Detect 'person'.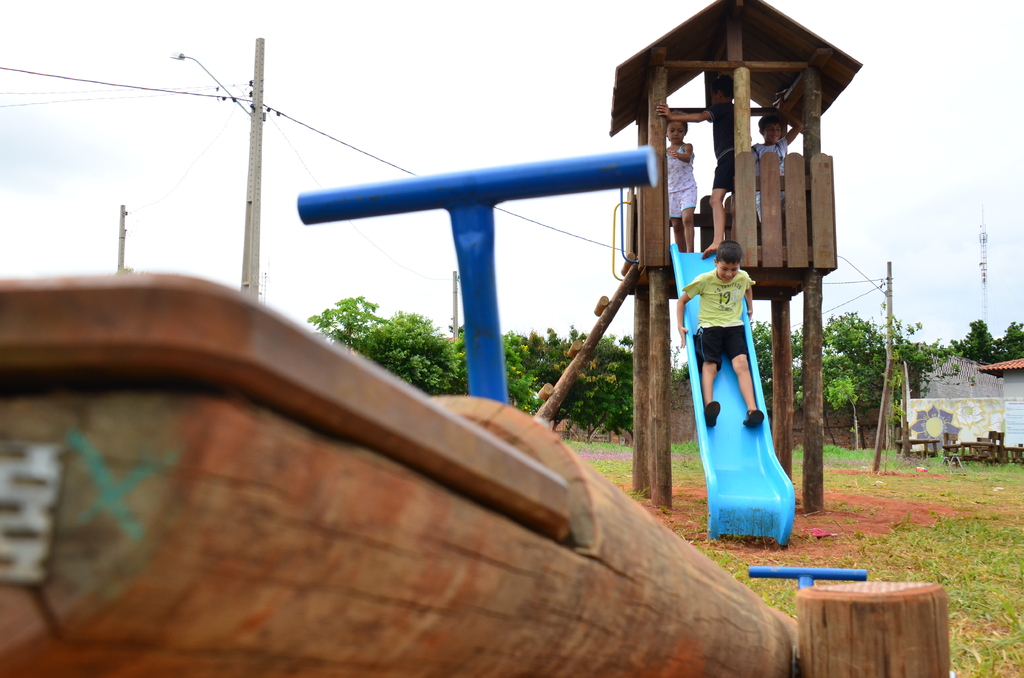
Detected at box(685, 225, 761, 434).
